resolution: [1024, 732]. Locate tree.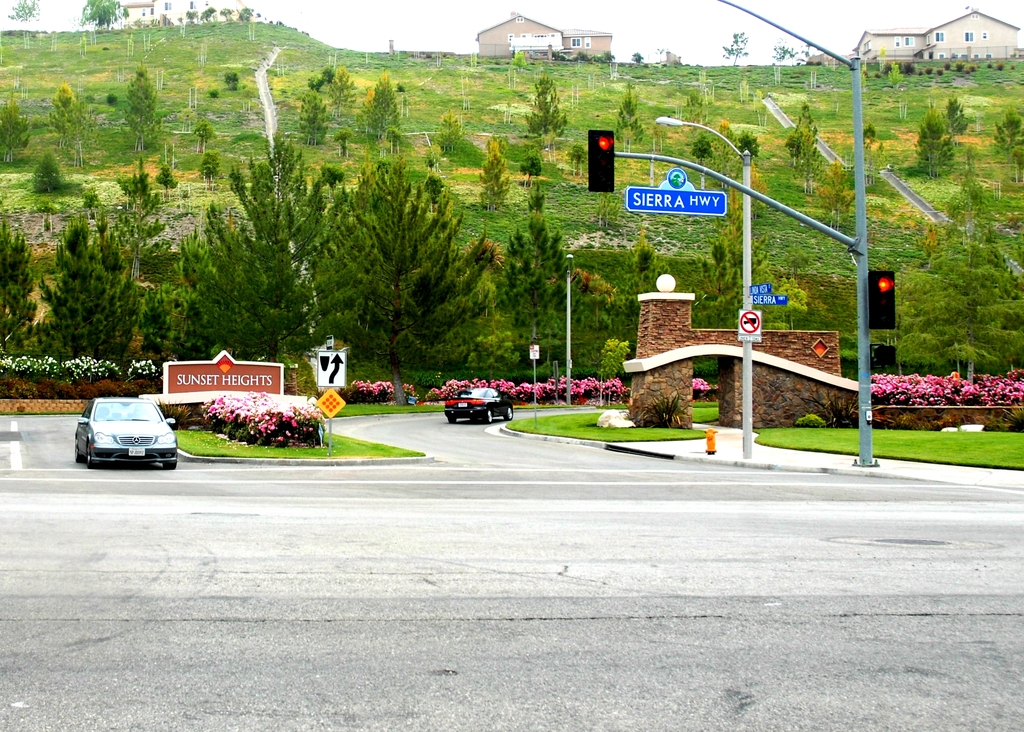
[630,49,641,62].
